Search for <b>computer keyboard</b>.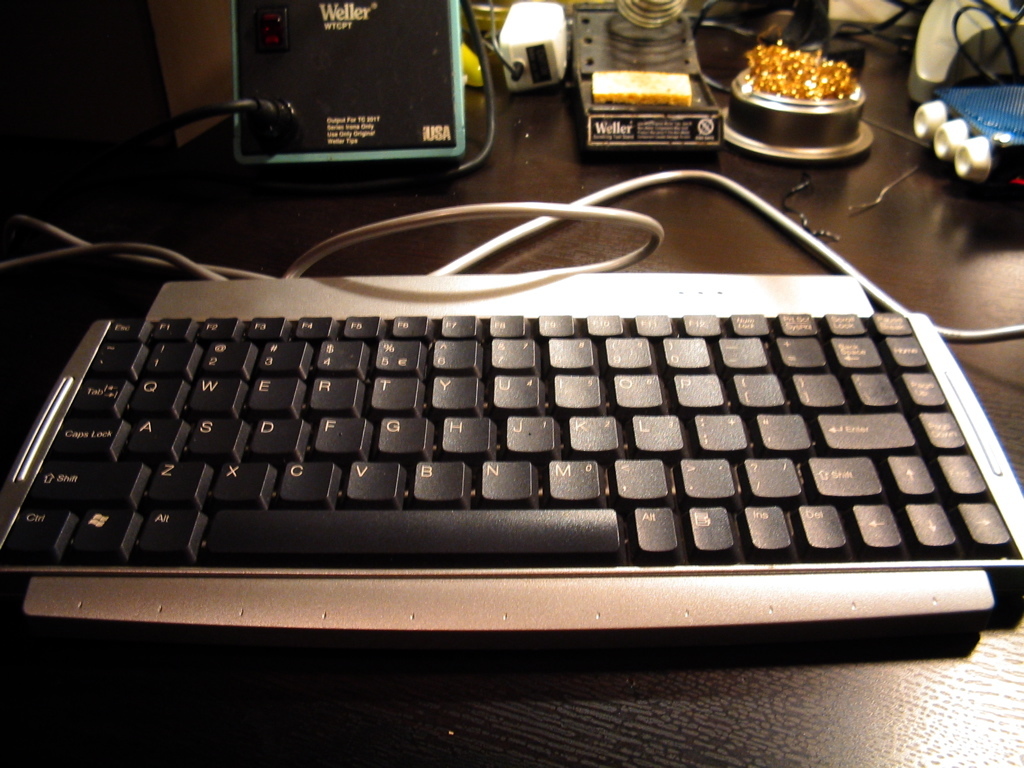
Found at locate(0, 272, 1023, 631).
